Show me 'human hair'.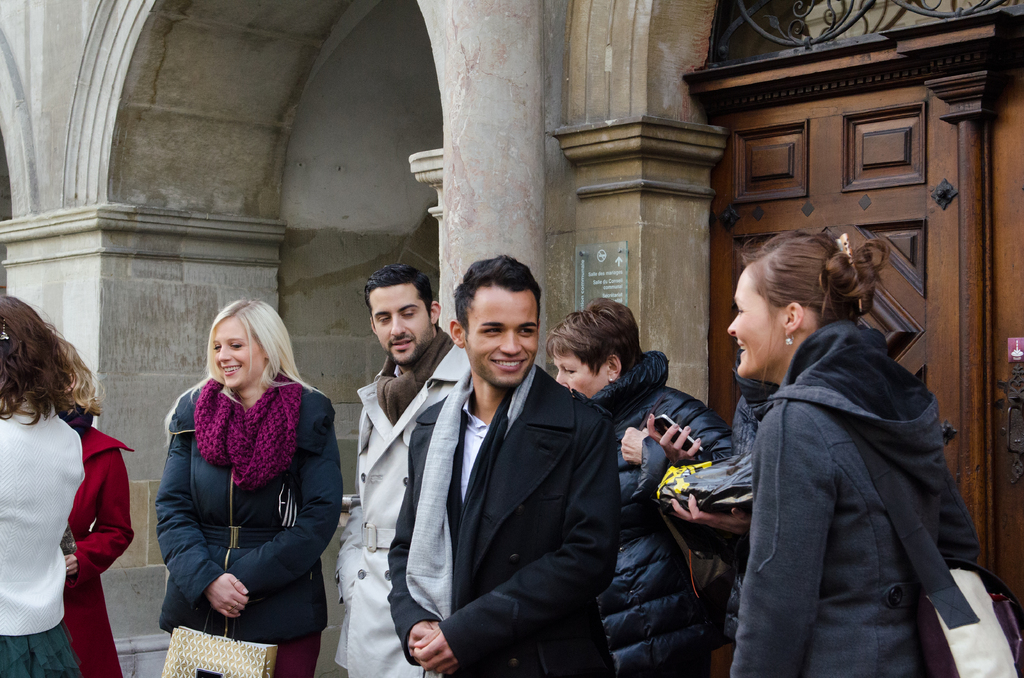
'human hair' is here: left=458, top=252, right=540, bottom=324.
